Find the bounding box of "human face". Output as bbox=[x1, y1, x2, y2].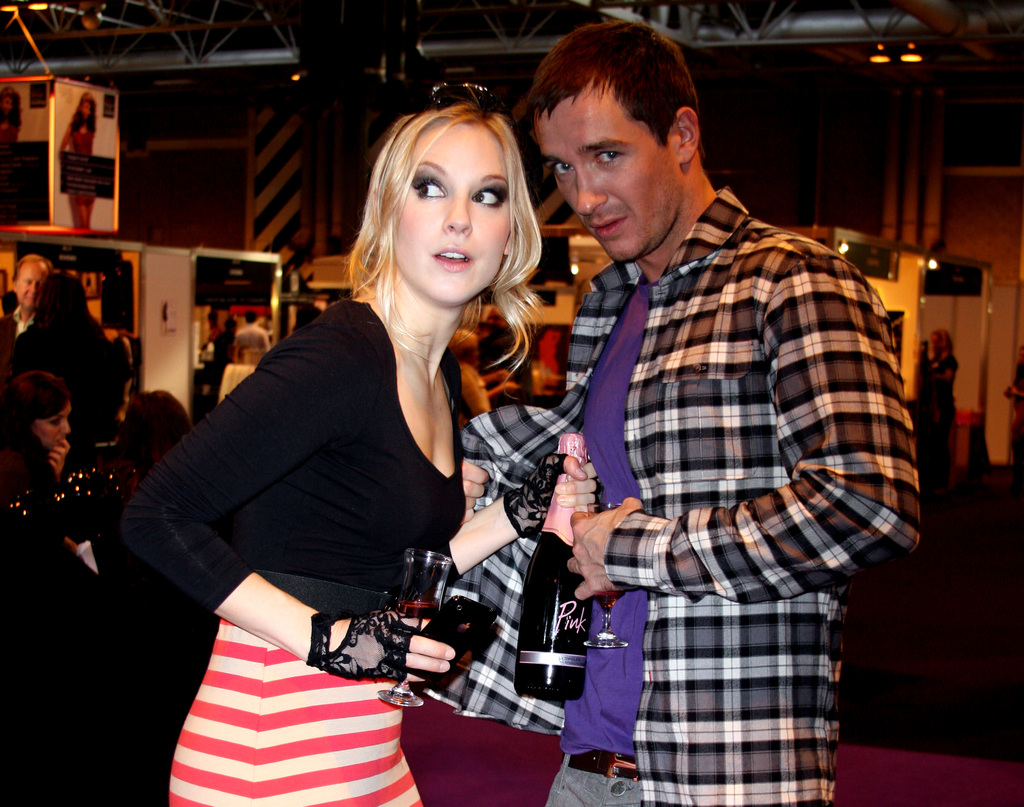
bbox=[930, 336, 940, 349].
